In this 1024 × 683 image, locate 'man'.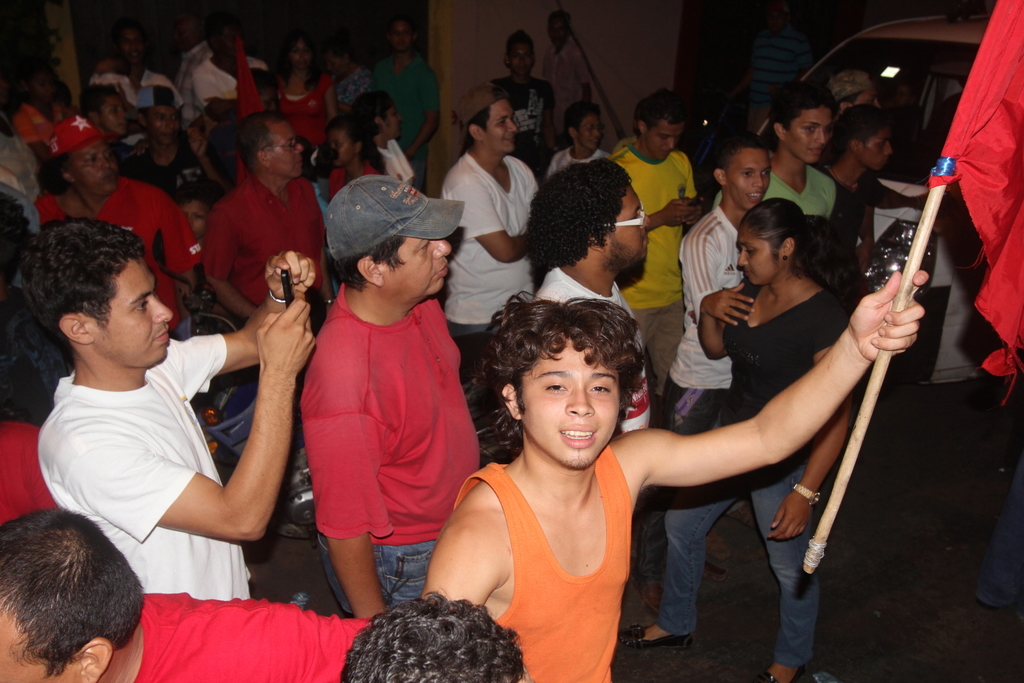
Bounding box: <region>488, 31, 552, 168</region>.
